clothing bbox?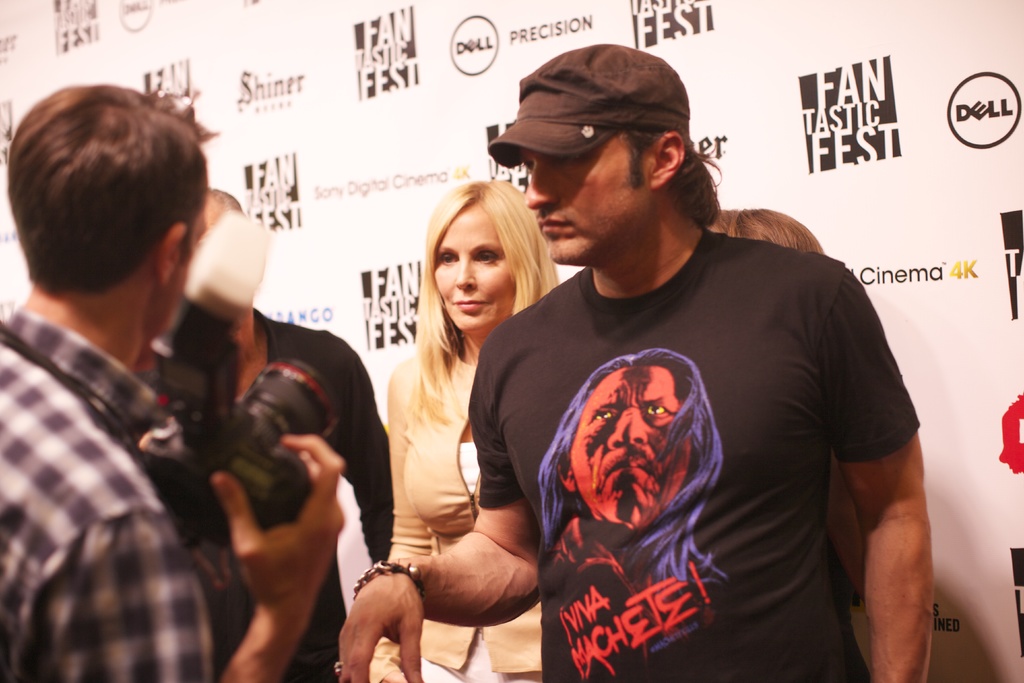
left=188, top=304, right=390, bottom=682
